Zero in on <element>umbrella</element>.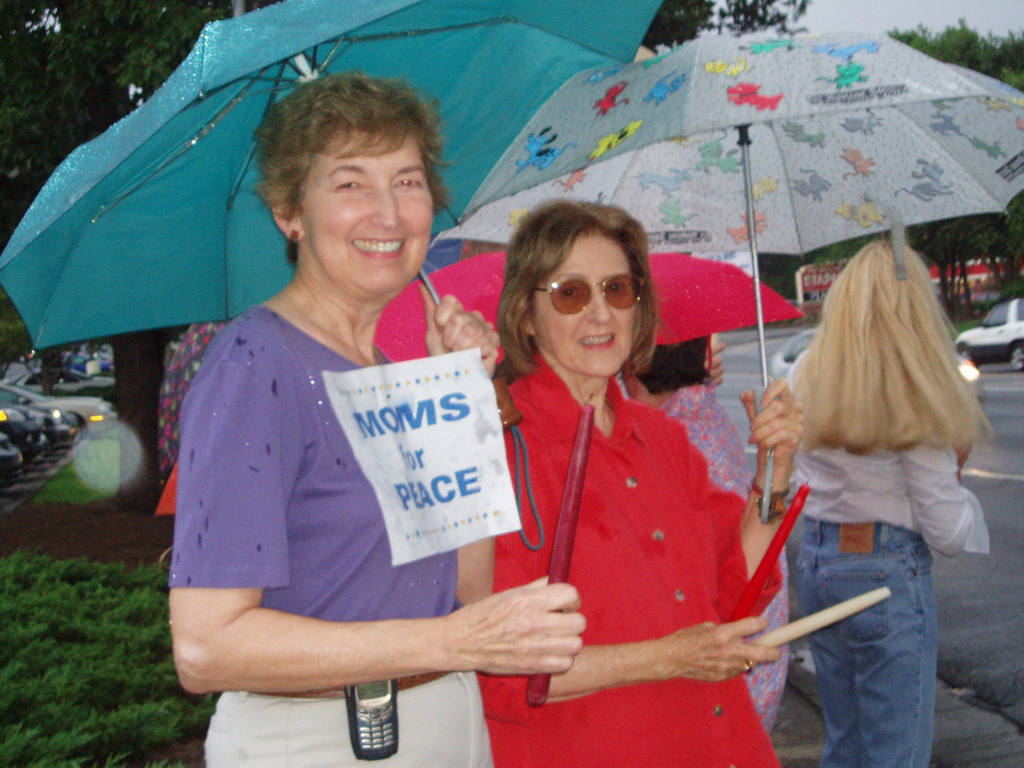
Zeroed in: box=[0, 0, 664, 352].
